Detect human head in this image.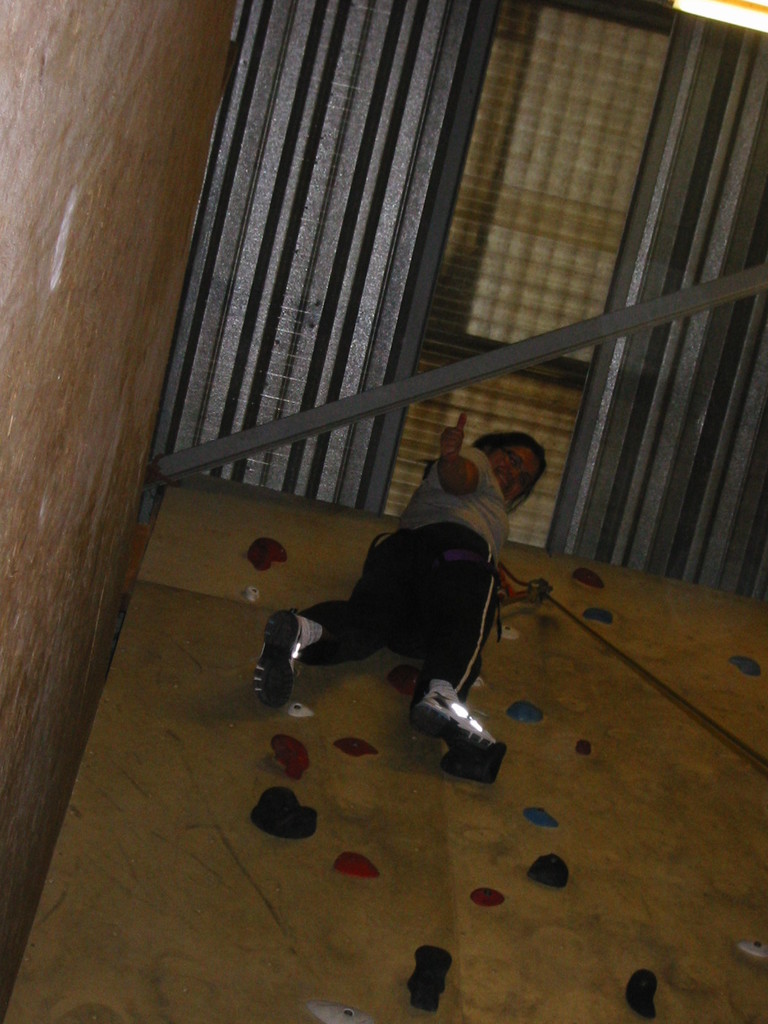
Detection: (468,429,554,505).
